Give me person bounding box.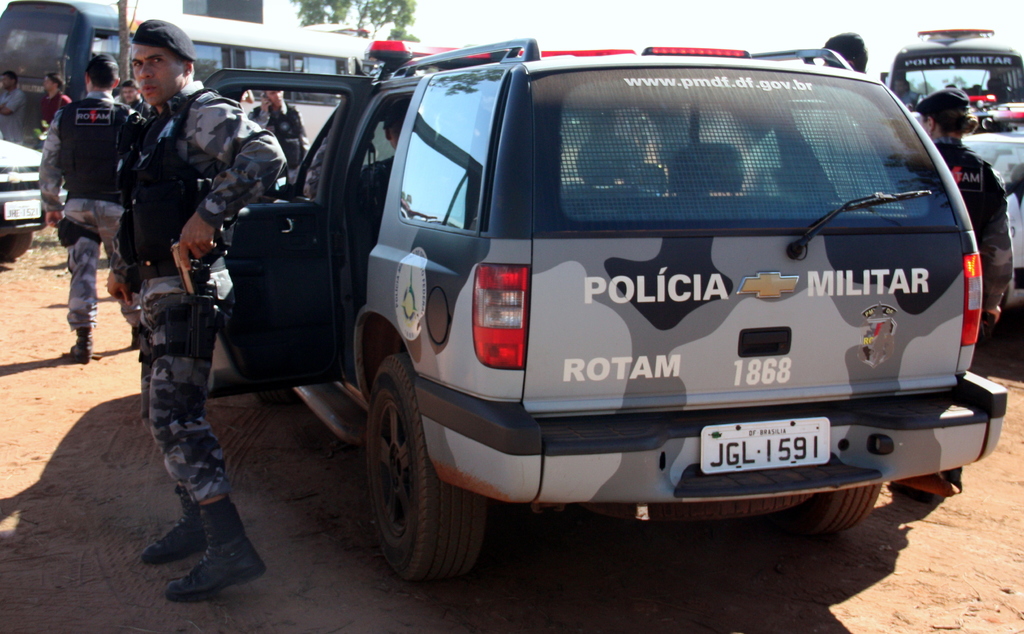
l=31, t=70, r=78, b=143.
